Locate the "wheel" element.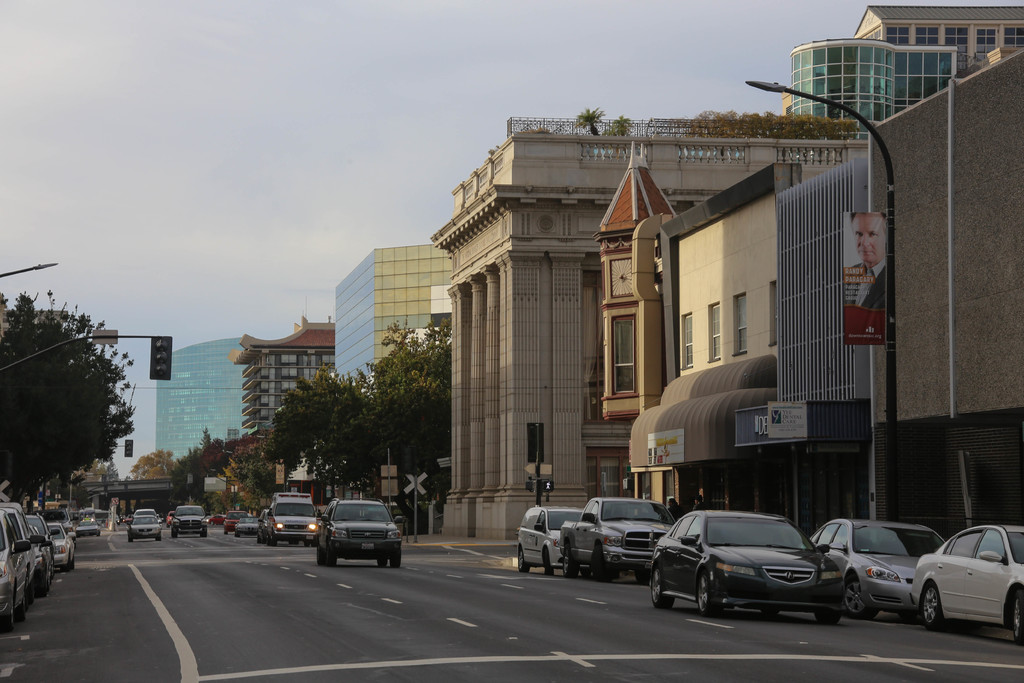
Element bbox: left=563, top=541, right=578, bottom=578.
